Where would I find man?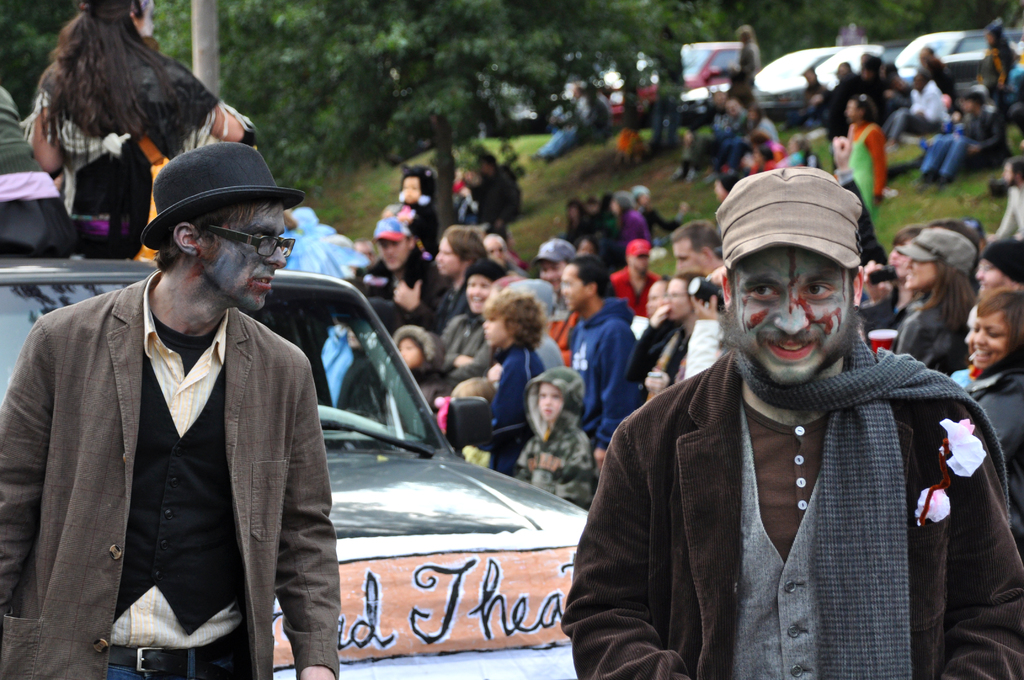
At (left=557, top=165, right=1023, bottom=679).
